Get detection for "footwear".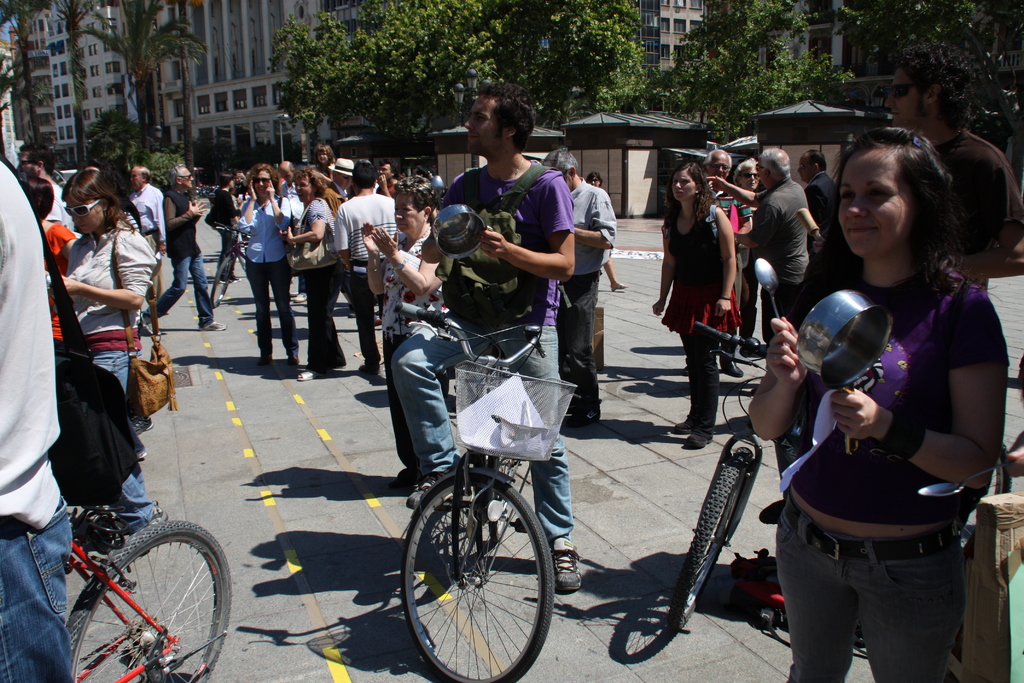
Detection: 743:344:769:359.
